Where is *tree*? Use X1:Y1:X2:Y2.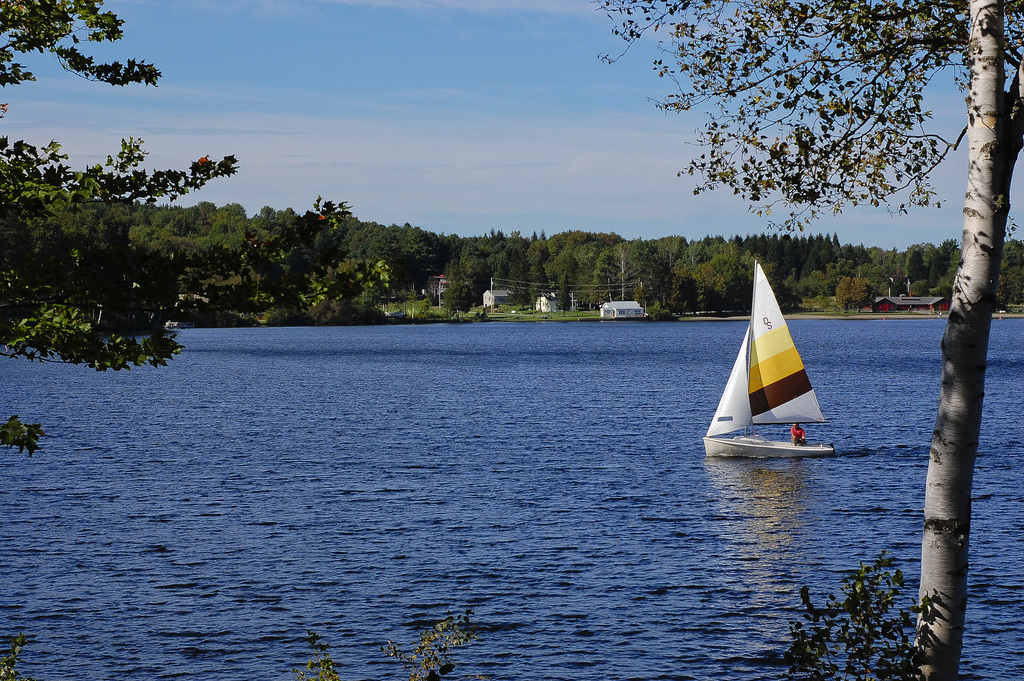
175:197:218:234.
